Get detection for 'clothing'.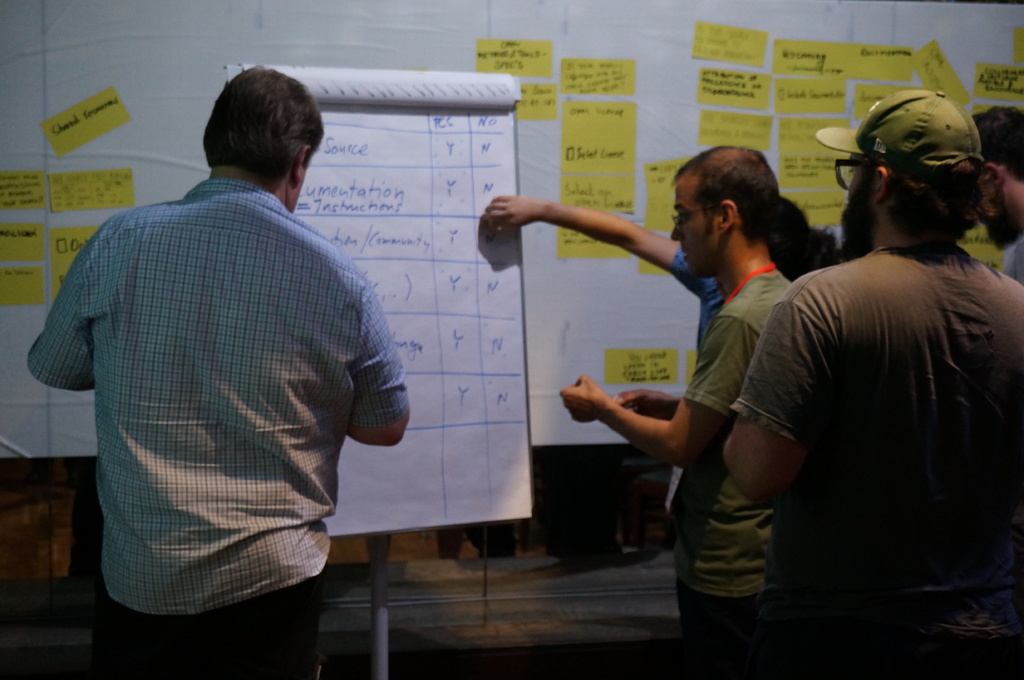
Detection: 672,271,818,679.
